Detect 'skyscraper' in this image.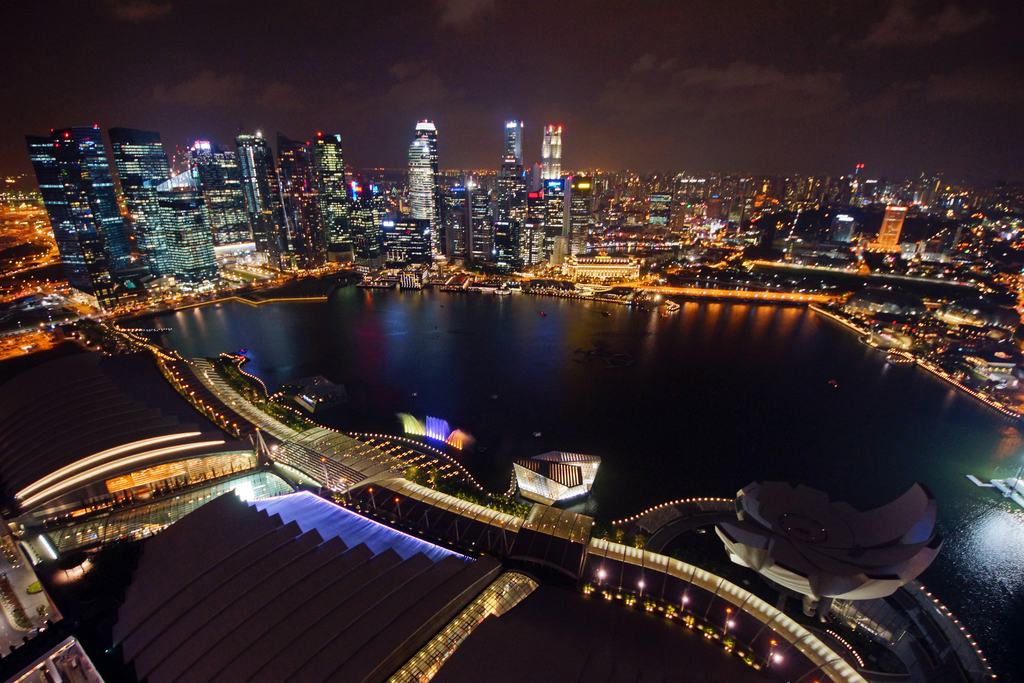
Detection: <box>413,119,444,258</box>.
